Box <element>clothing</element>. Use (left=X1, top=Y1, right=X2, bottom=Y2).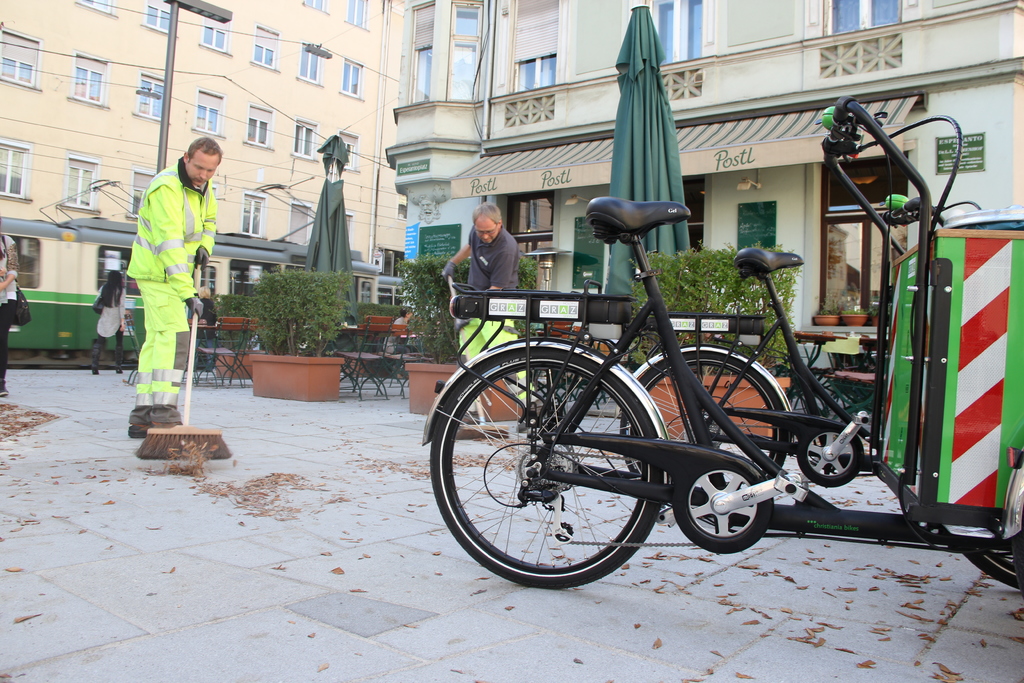
(left=458, top=224, right=538, bottom=409).
